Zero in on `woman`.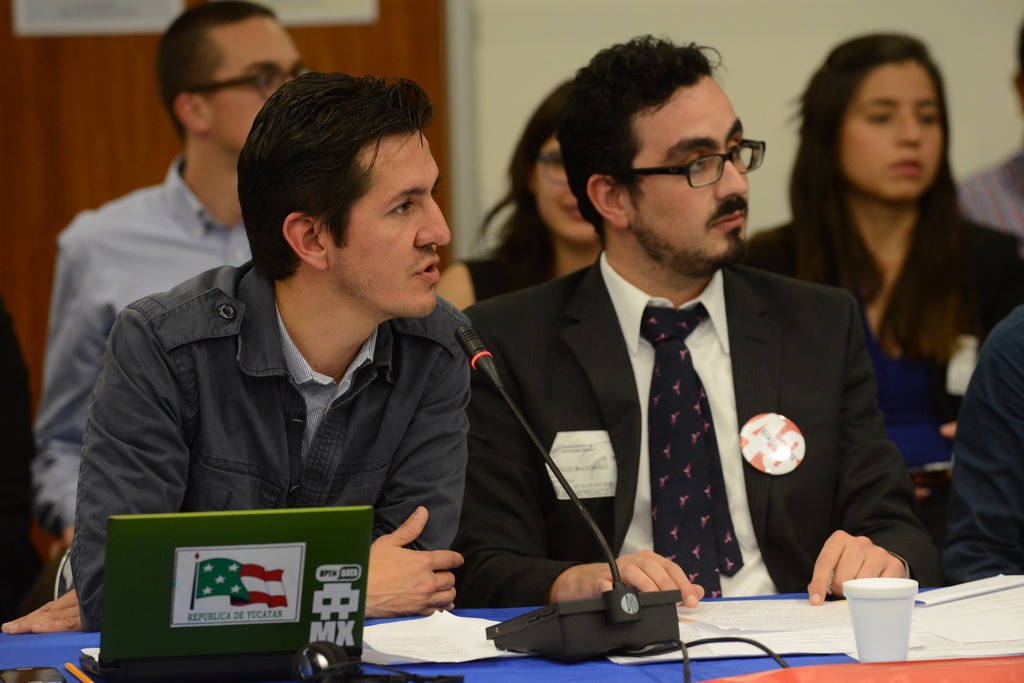
Zeroed in: detection(779, 44, 991, 579).
